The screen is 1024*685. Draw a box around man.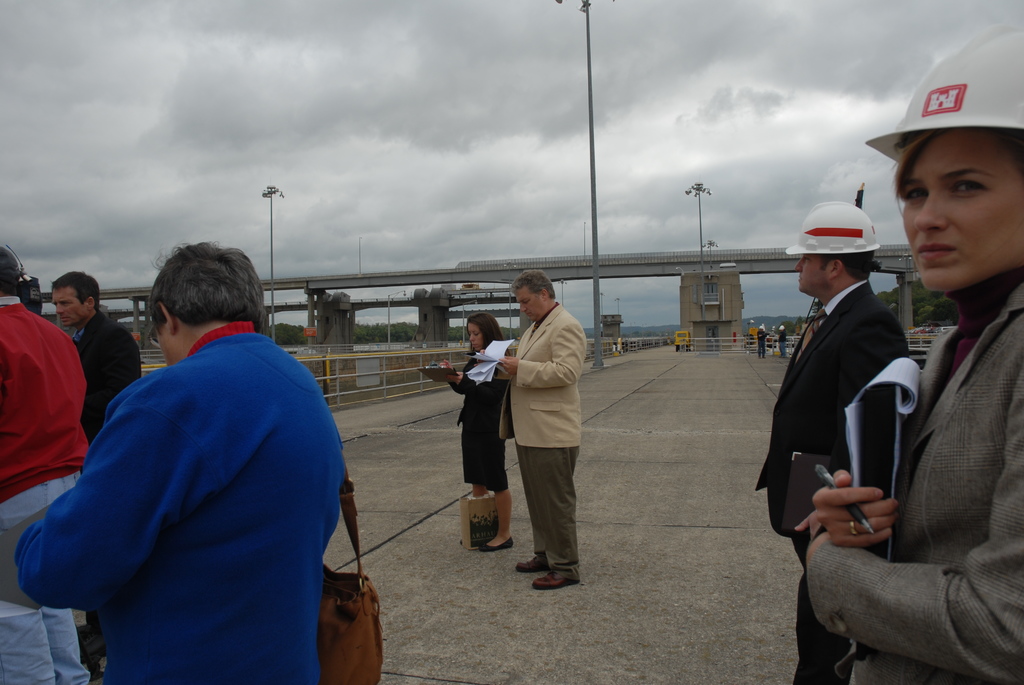
rect(753, 198, 919, 684).
